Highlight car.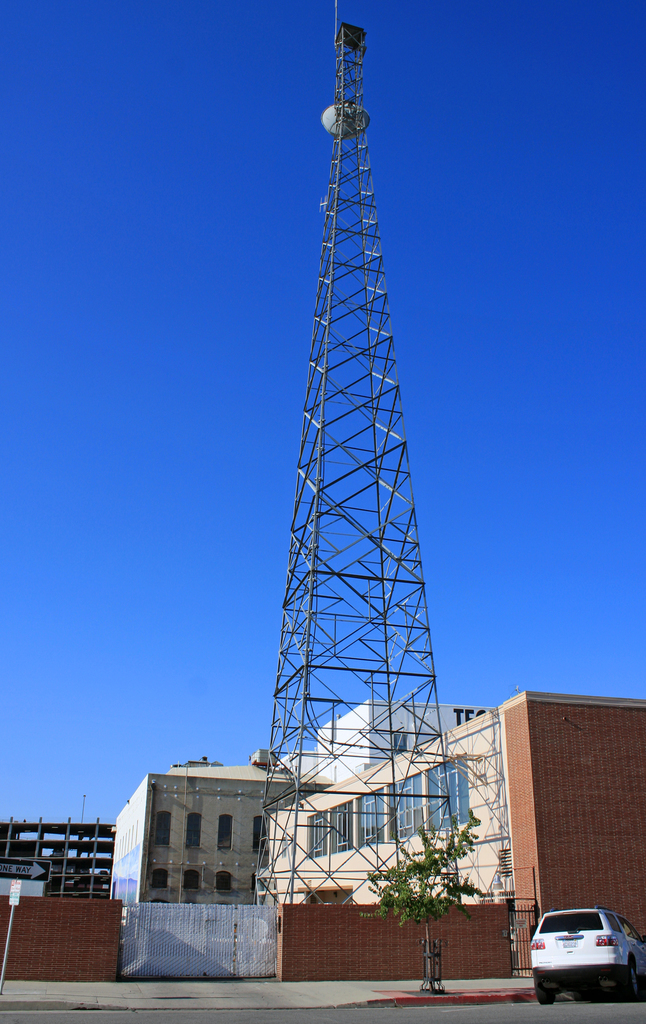
Highlighted region: 517, 915, 645, 1016.
